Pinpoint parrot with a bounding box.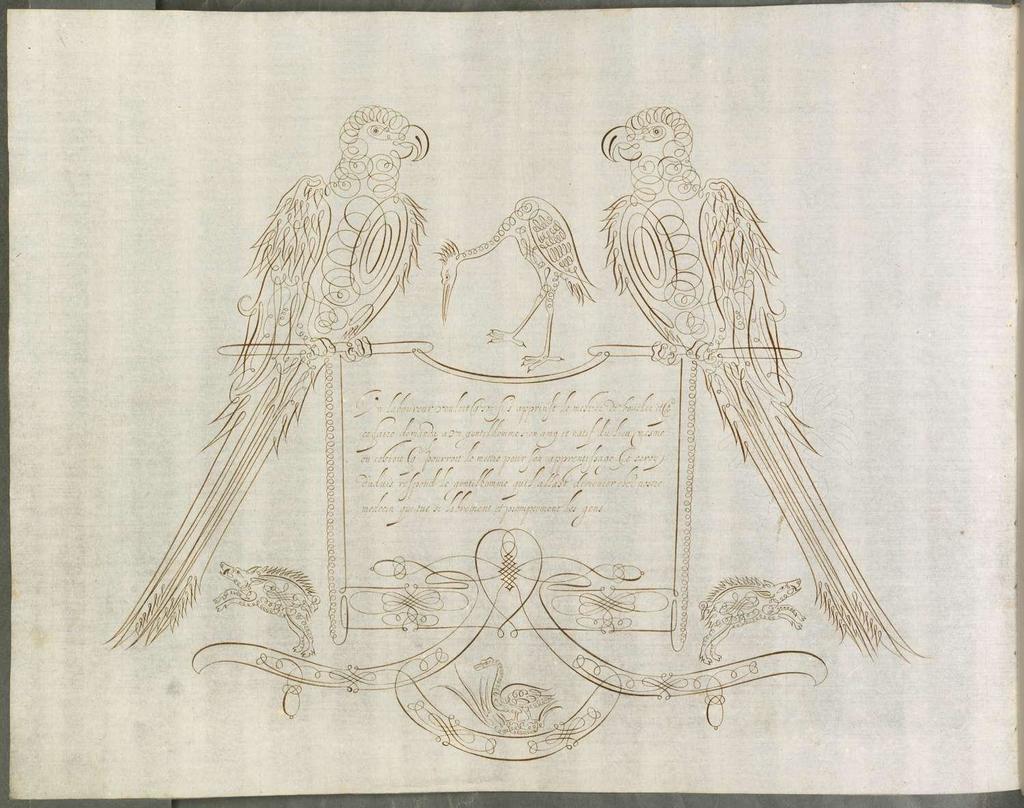
box(104, 102, 430, 647).
